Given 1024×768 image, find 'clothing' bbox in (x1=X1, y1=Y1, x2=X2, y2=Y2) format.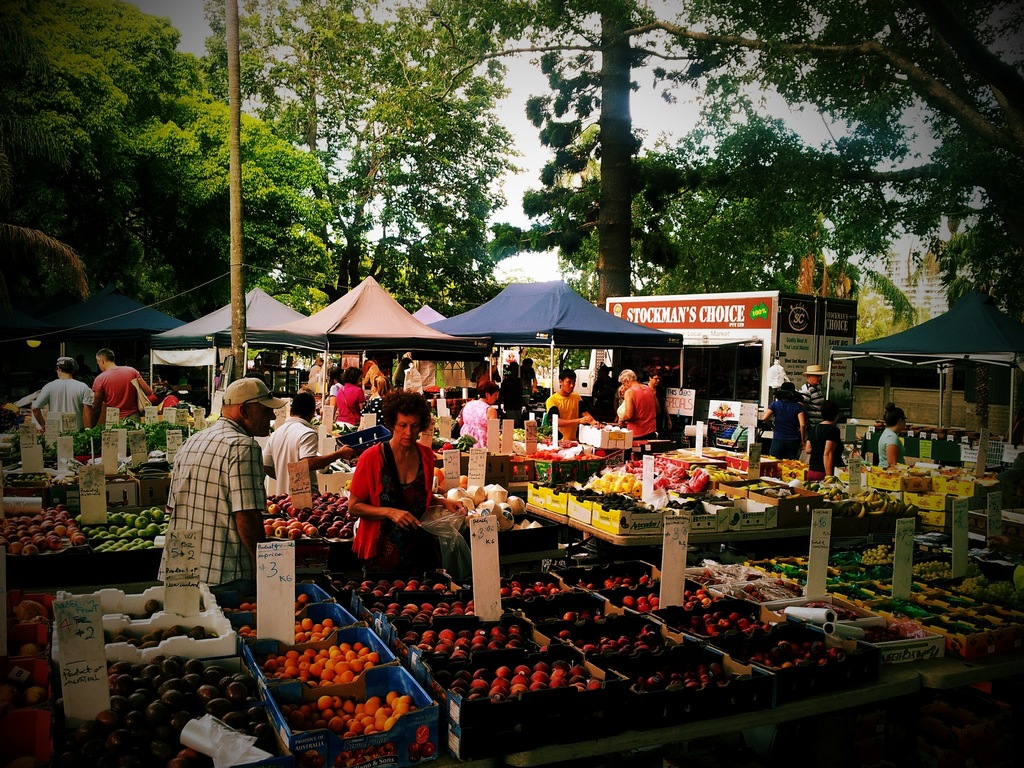
(x1=153, y1=396, x2=268, y2=620).
